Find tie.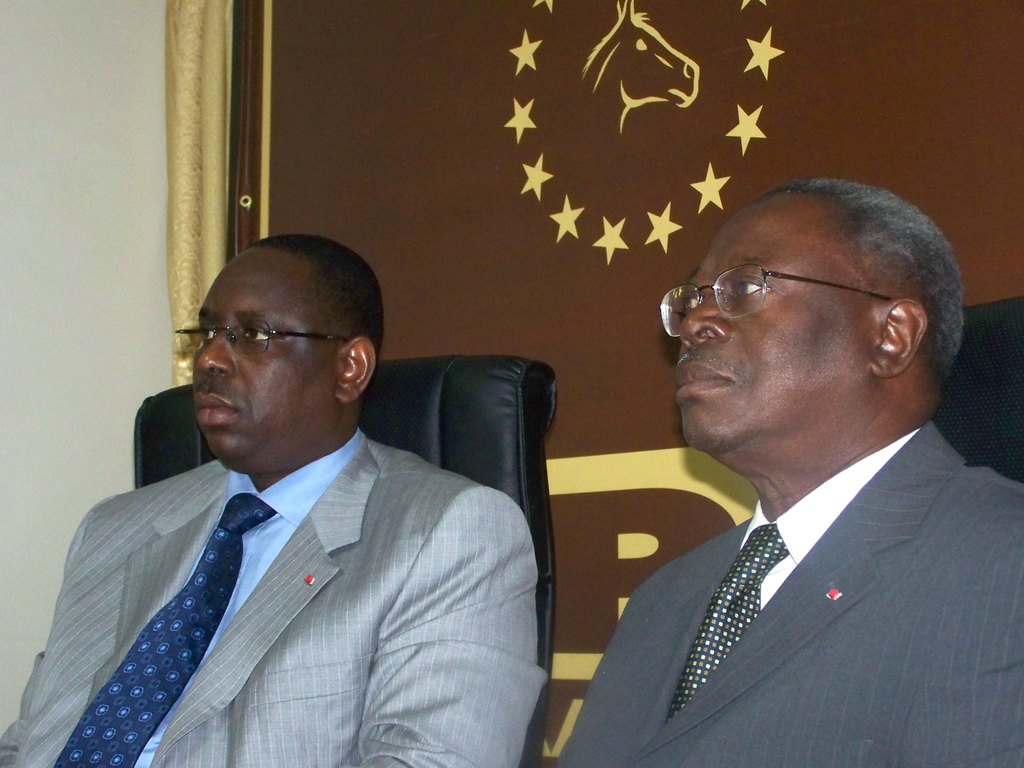
crop(666, 522, 790, 719).
